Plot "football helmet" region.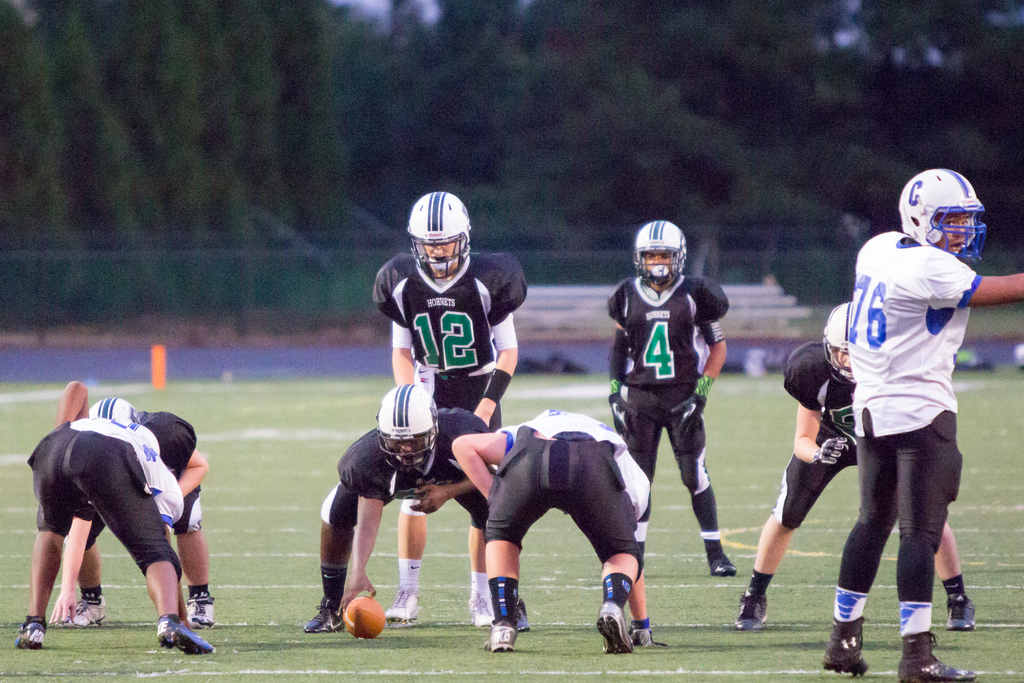
Plotted at (x1=404, y1=189, x2=481, y2=289).
